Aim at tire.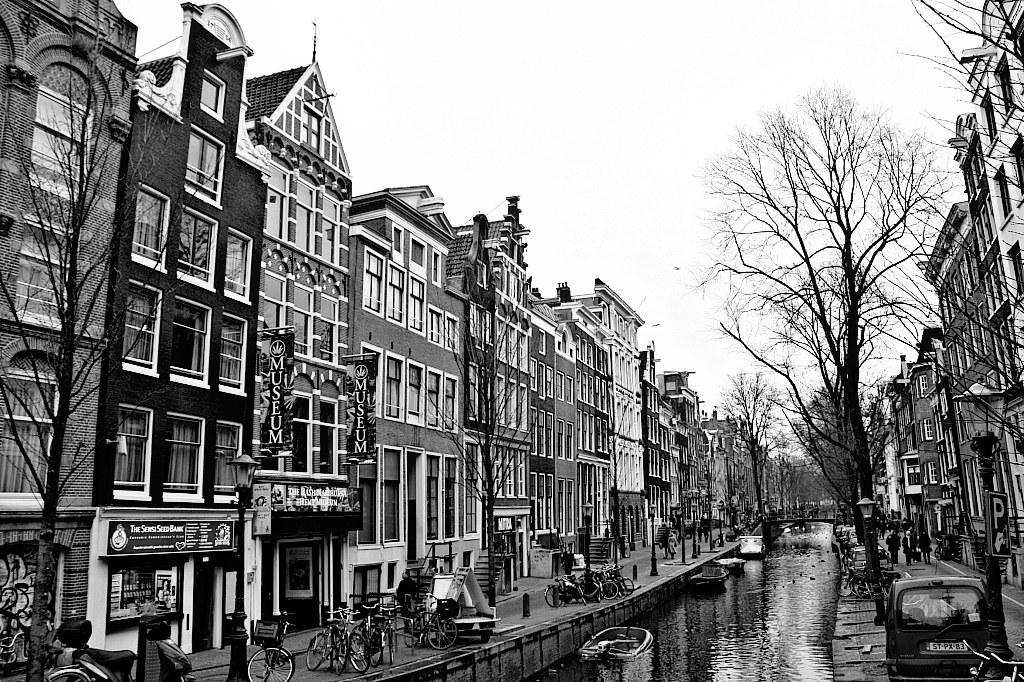
Aimed at x1=348 y1=628 x2=370 y2=660.
